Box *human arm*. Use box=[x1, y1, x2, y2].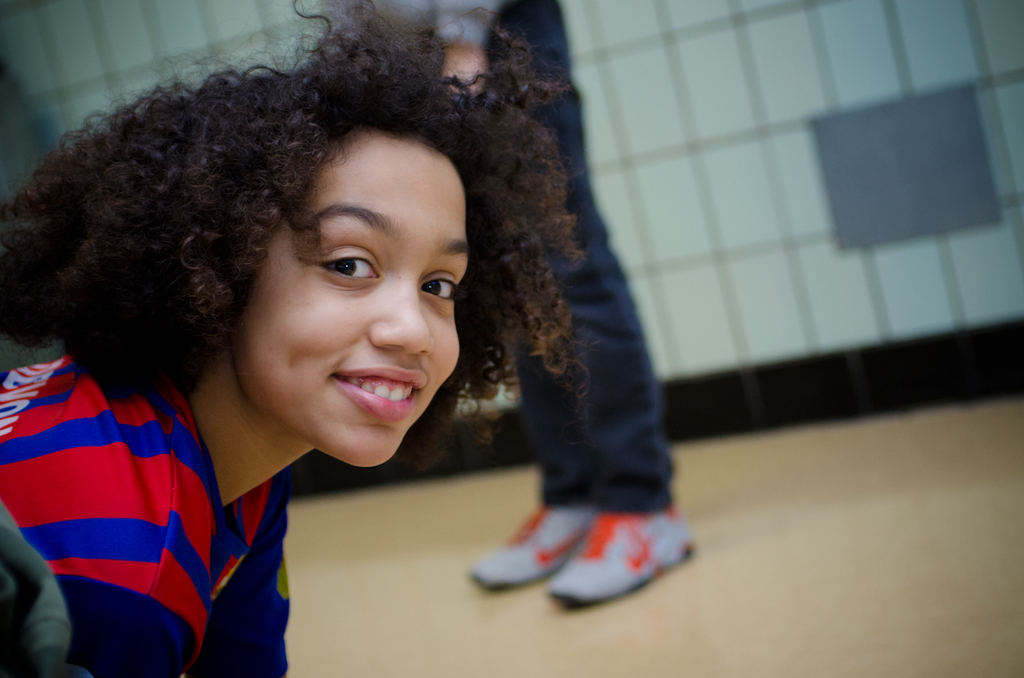
box=[433, 0, 499, 95].
